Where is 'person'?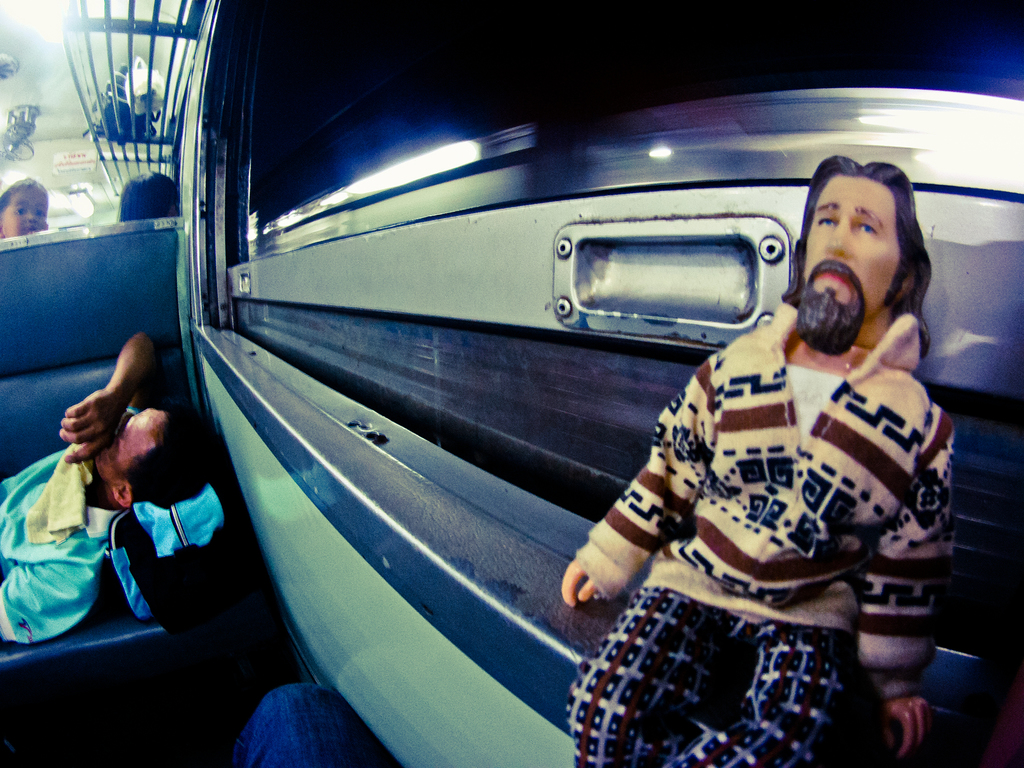
region(0, 331, 223, 655).
